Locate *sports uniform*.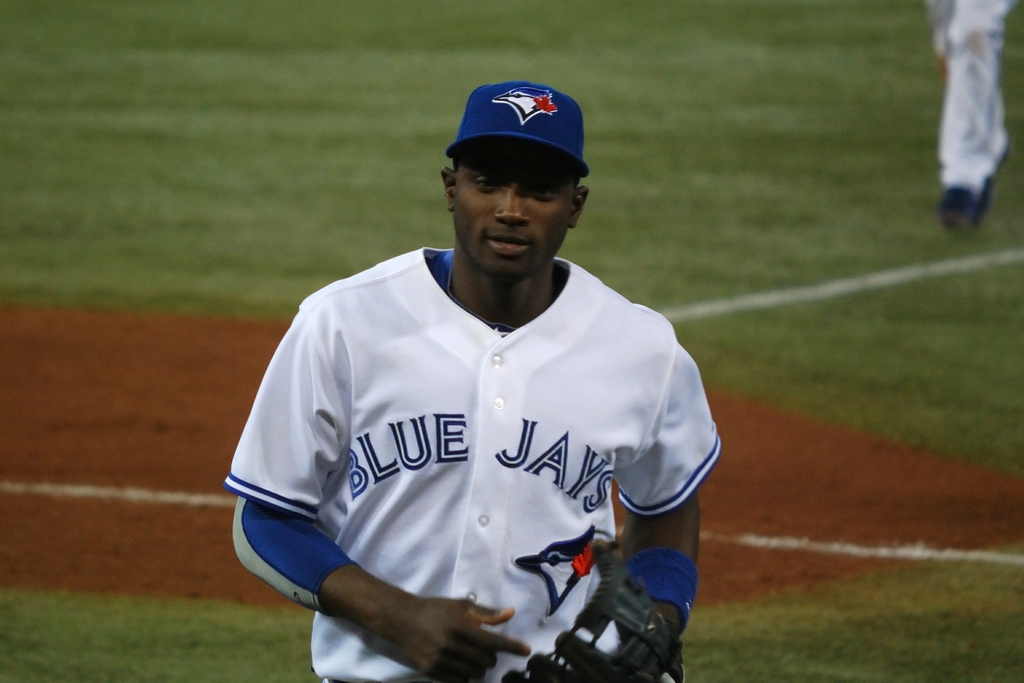
Bounding box: l=221, t=79, r=722, b=682.
